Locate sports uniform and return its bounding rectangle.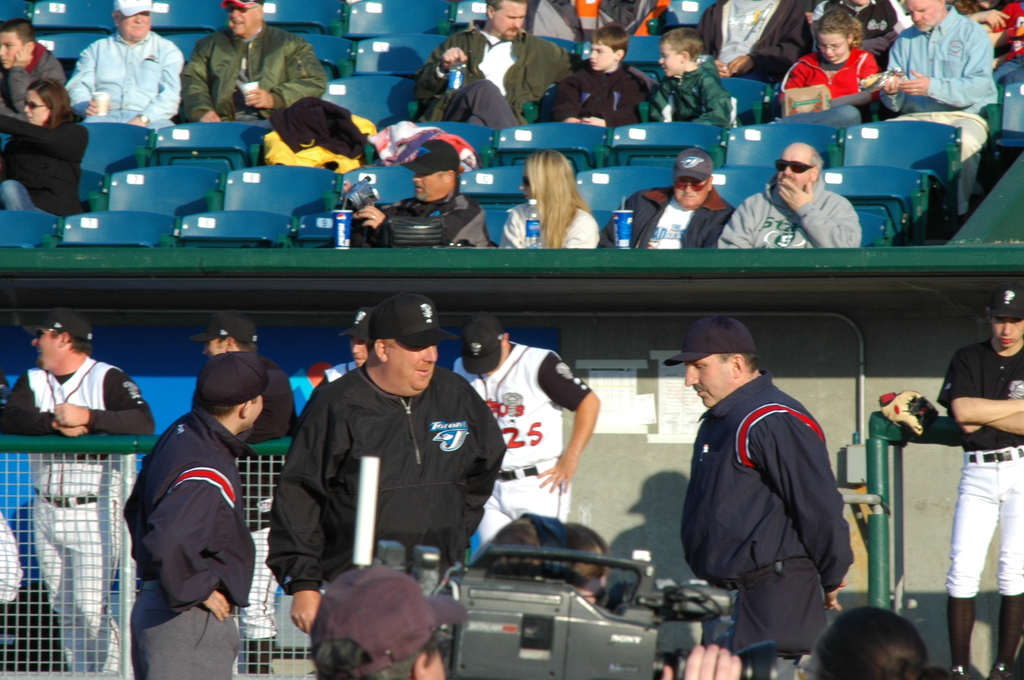
Rect(0, 311, 157, 670).
